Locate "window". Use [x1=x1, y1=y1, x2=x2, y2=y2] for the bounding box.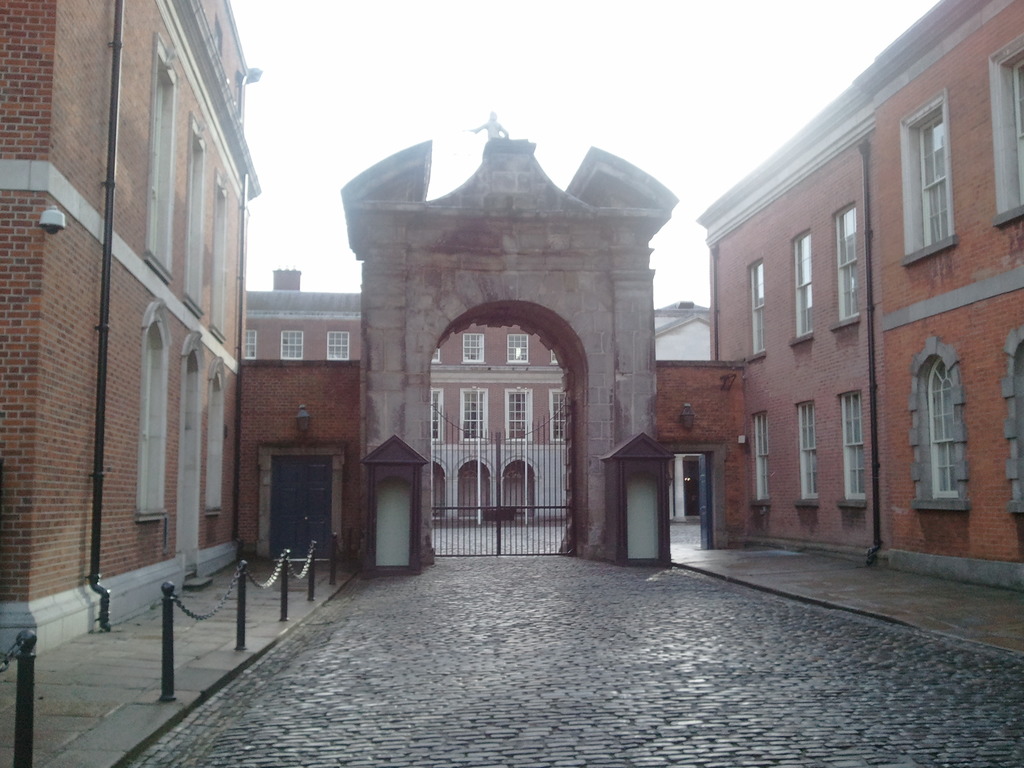
[x1=139, y1=314, x2=160, y2=519].
